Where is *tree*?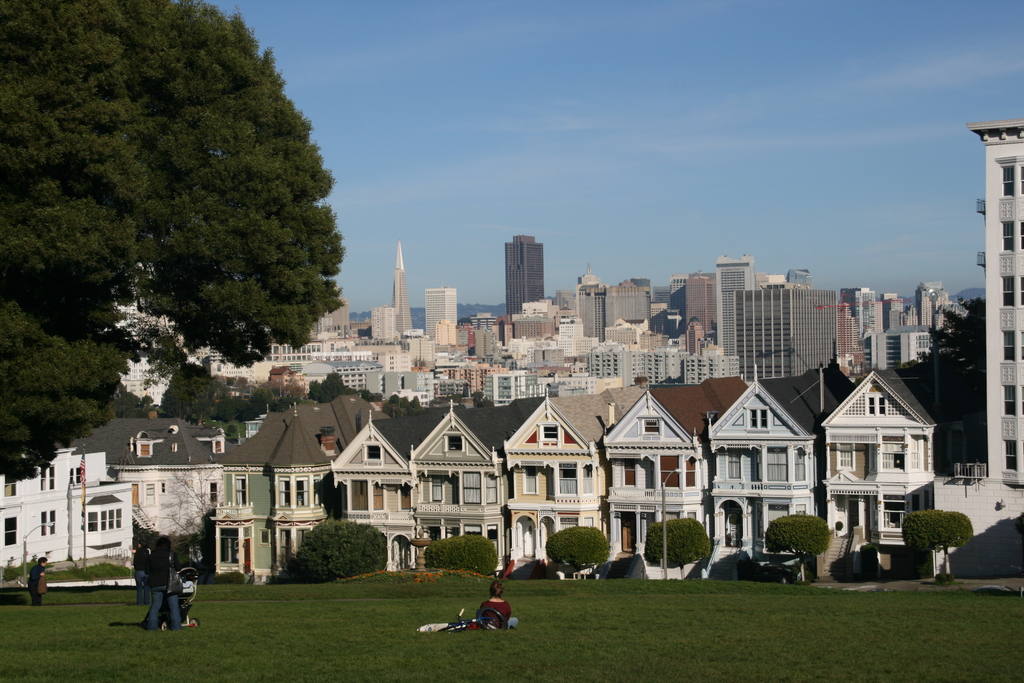
crop(20, 14, 356, 427).
